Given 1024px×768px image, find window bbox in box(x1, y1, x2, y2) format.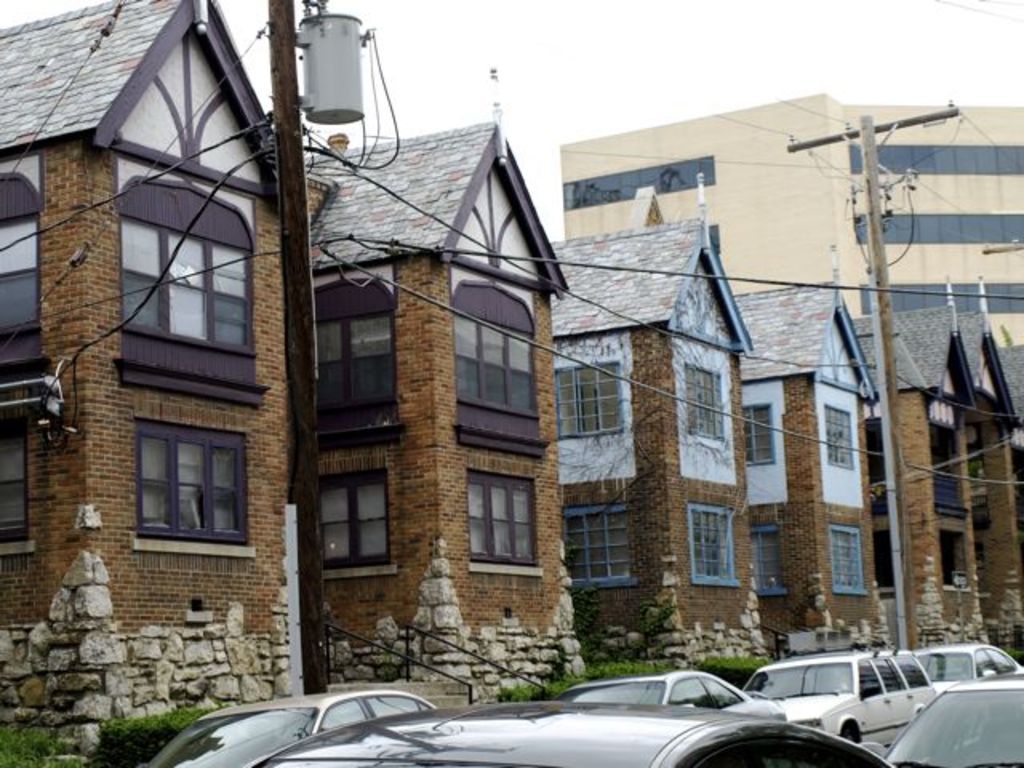
box(310, 272, 397, 445).
